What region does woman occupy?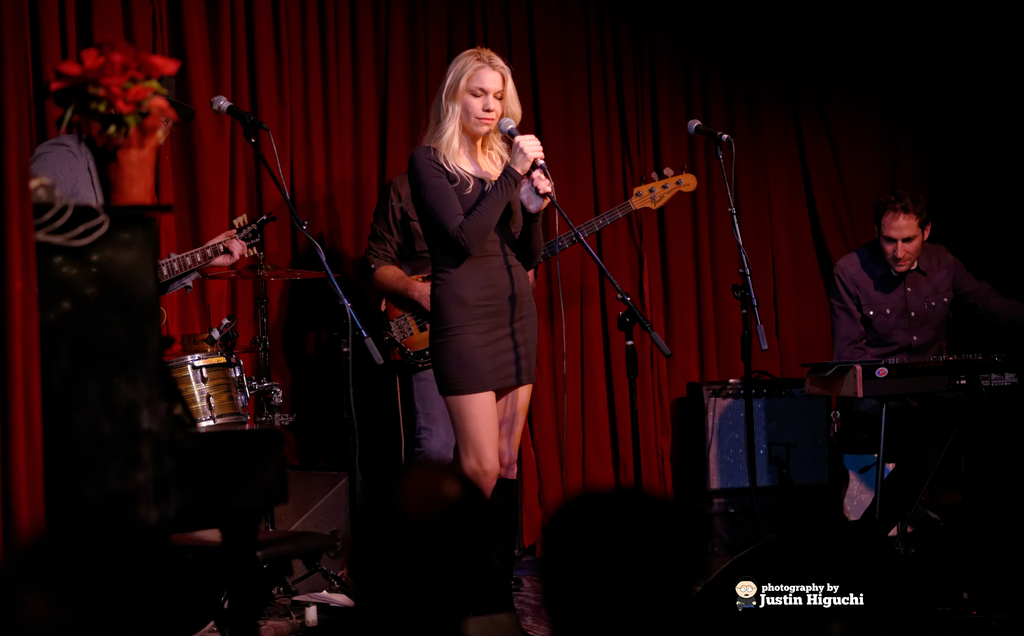
383, 58, 566, 536.
